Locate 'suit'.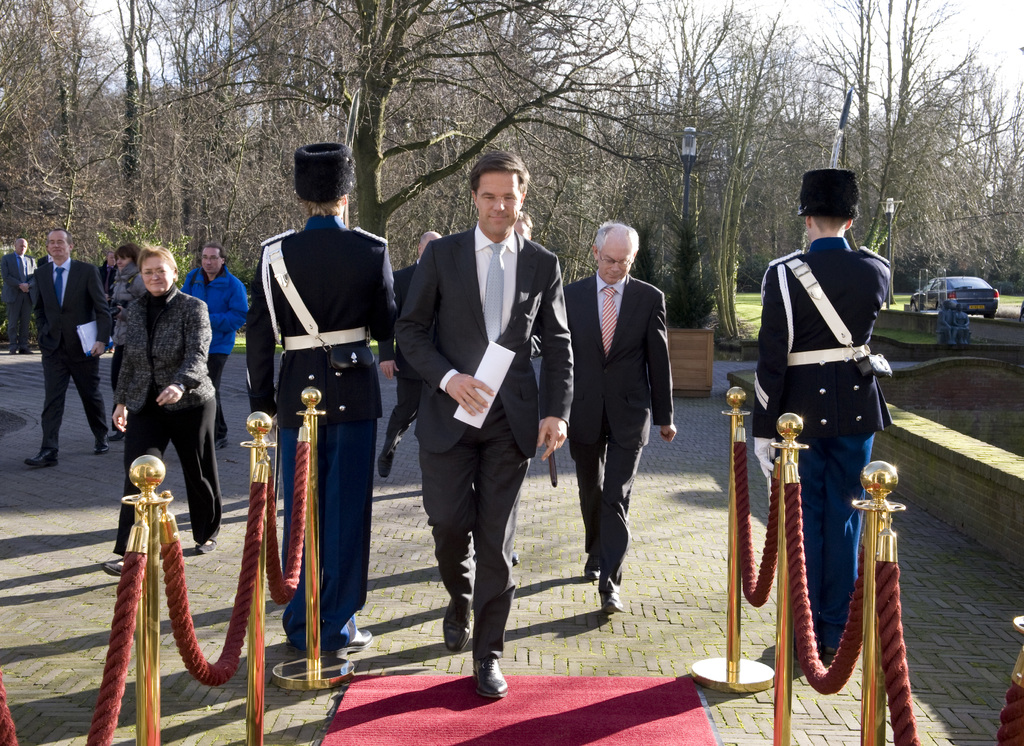
Bounding box: [0, 254, 39, 334].
